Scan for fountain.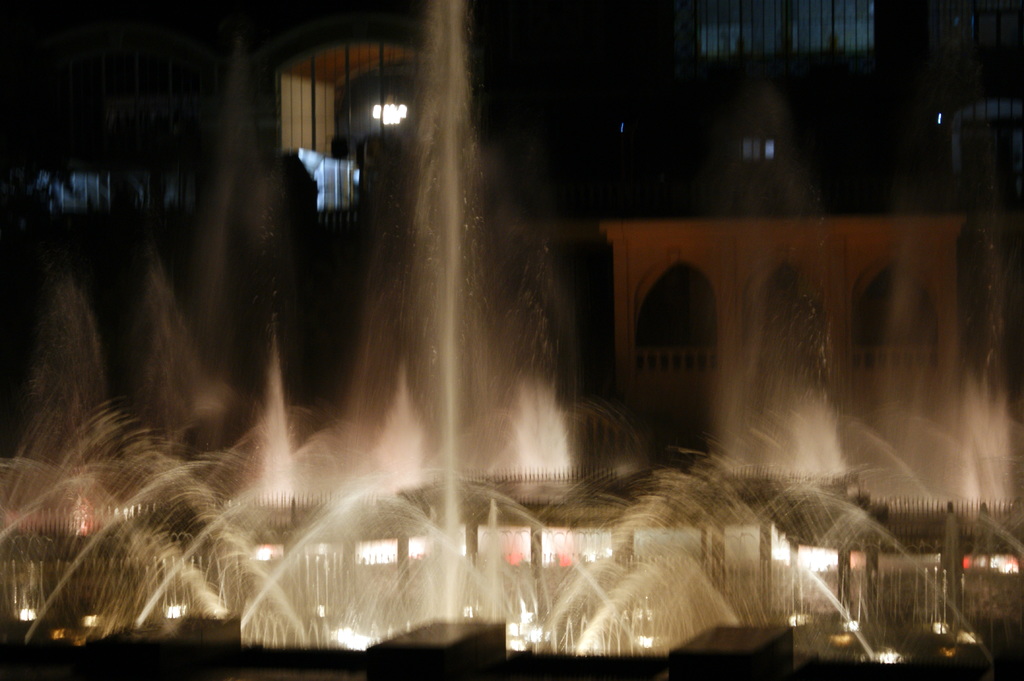
Scan result: <box>0,406,306,667</box>.
